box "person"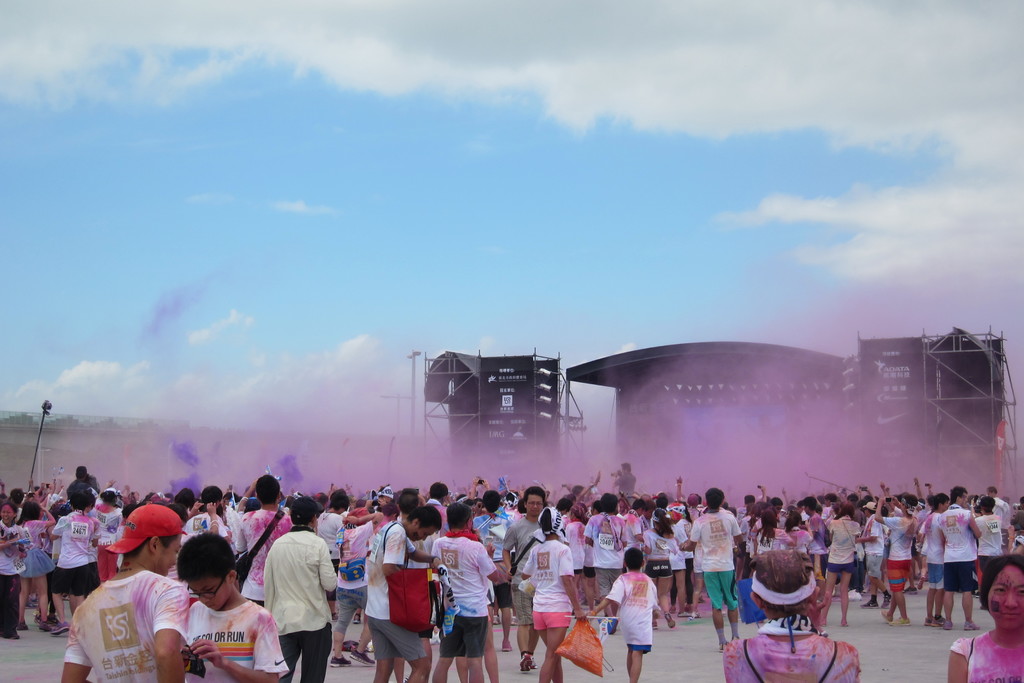
crop(432, 494, 507, 682)
